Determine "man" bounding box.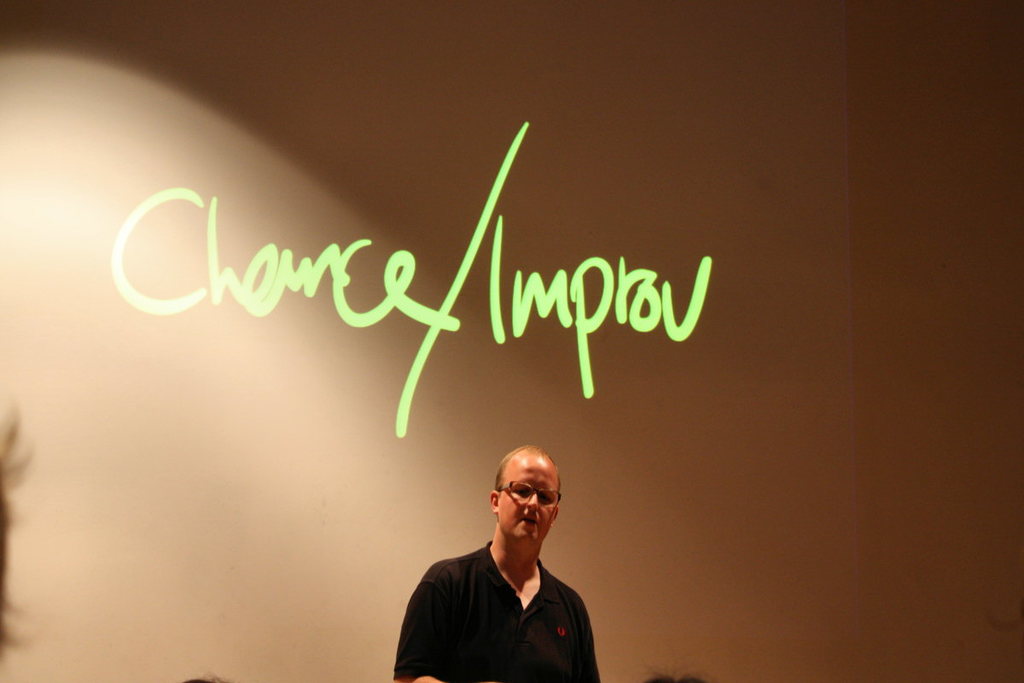
Determined: bbox=[389, 440, 619, 682].
